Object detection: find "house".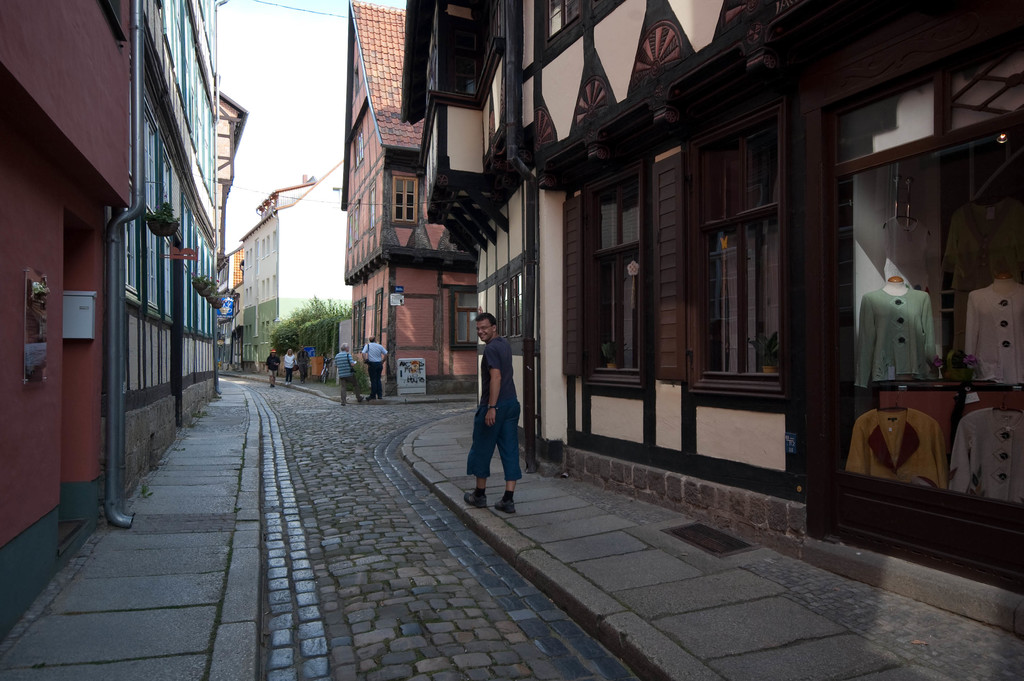
{"left": 340, "top": 0, "right": 992, "bottom": 584}.
